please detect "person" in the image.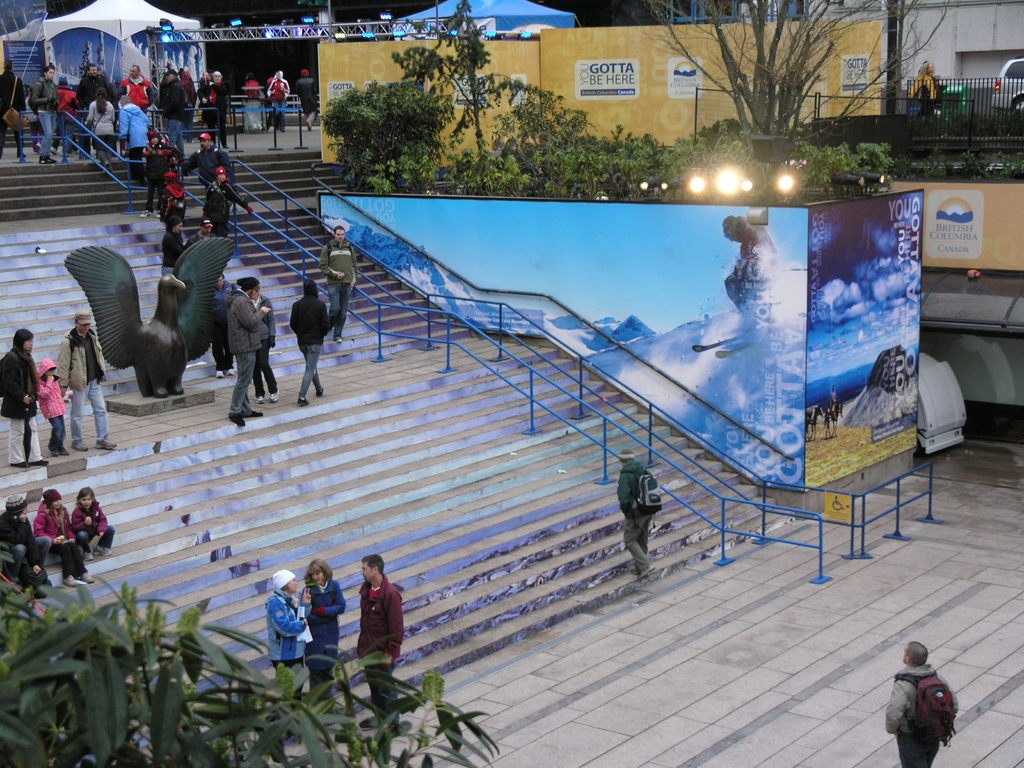
207, 168, 255, 239.
